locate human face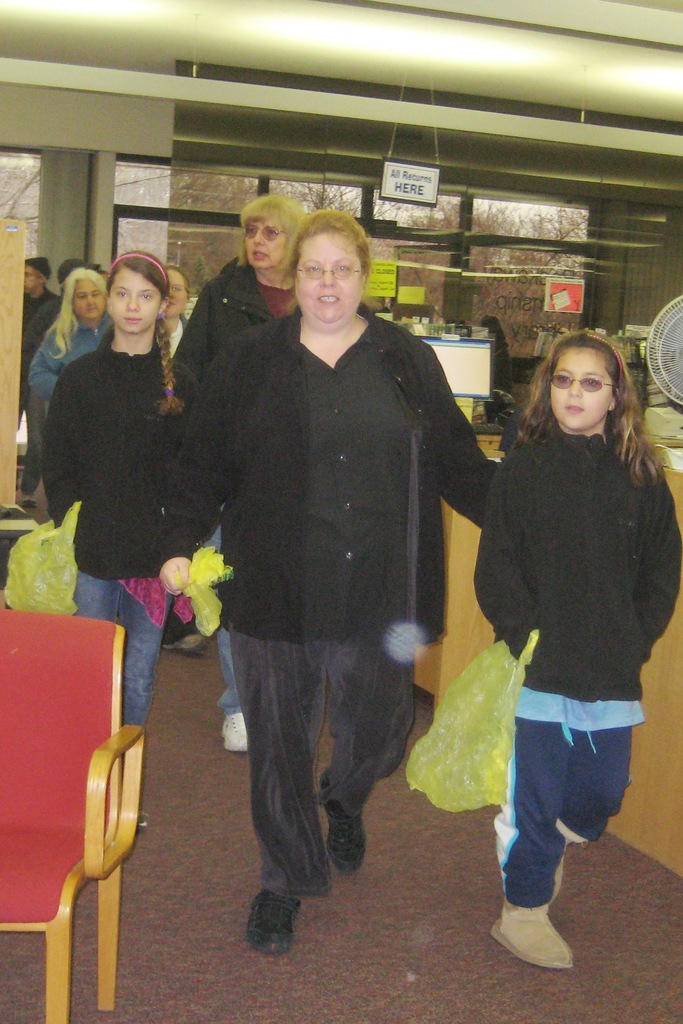
<bbox>246, 216, 292, 273</bbox>
